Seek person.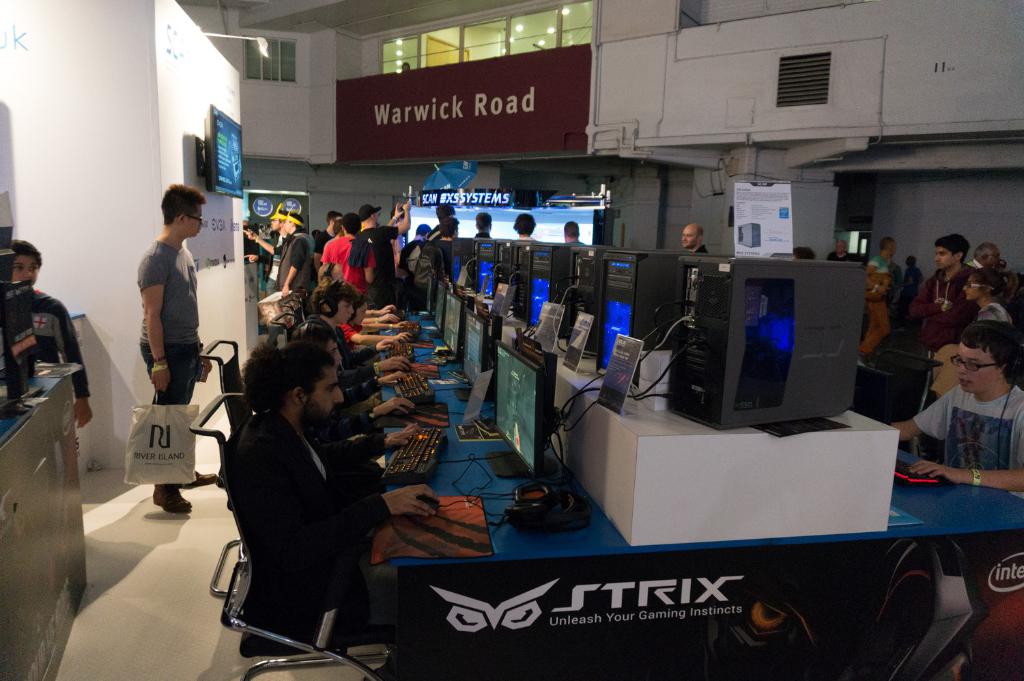
rect(969, 238, 1012, 277).
